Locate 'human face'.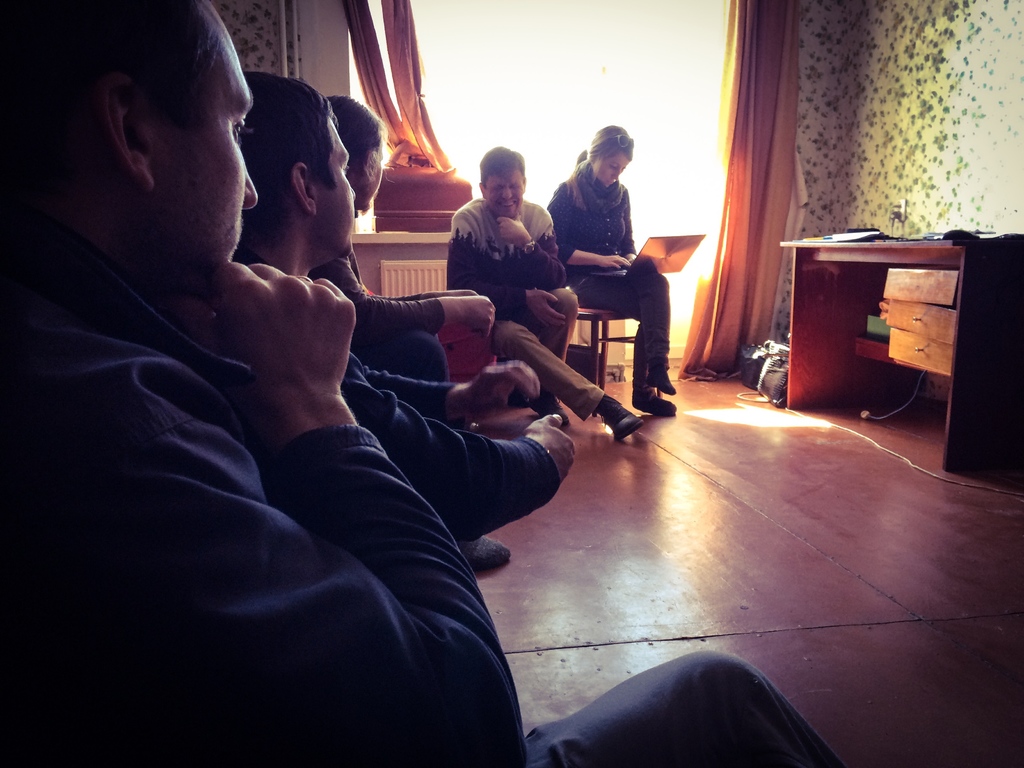
Bounding box: {"x1": 479, "y1": 156, "x2": 524, "y2": 220}.
